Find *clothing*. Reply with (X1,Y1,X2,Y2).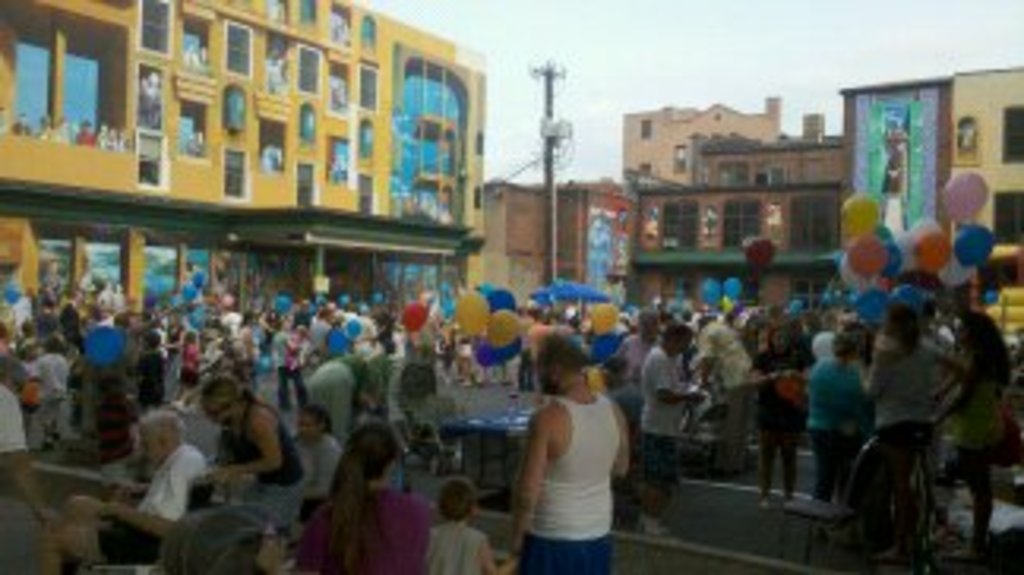
(695,310,755,487).
